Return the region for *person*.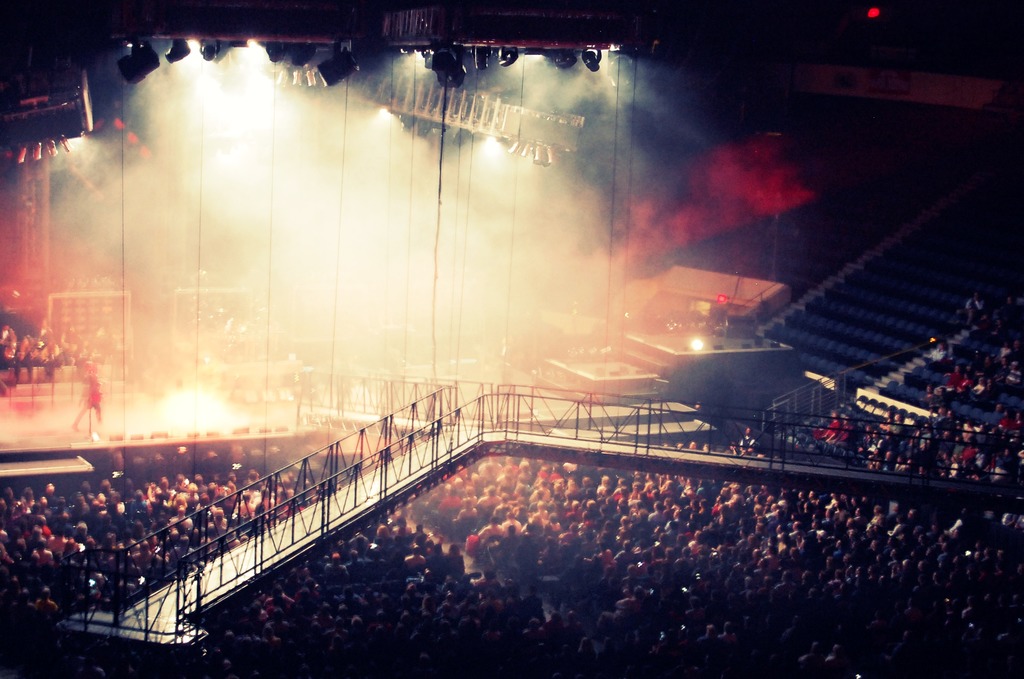
(71, 359, 104, 434).
